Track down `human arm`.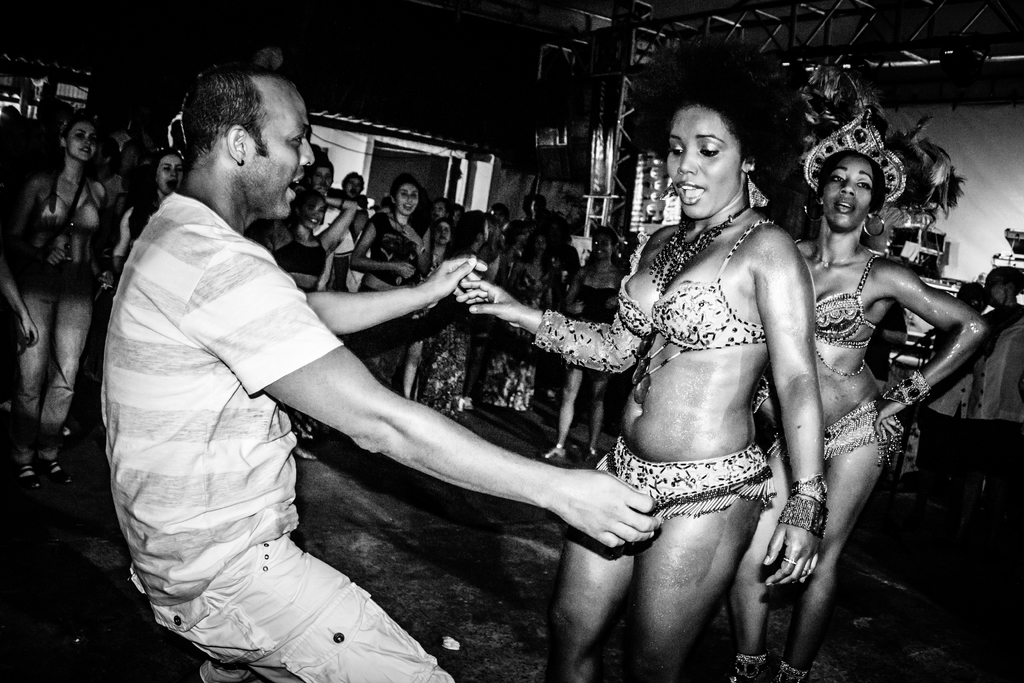
Tracked to 173:243:667:555.
